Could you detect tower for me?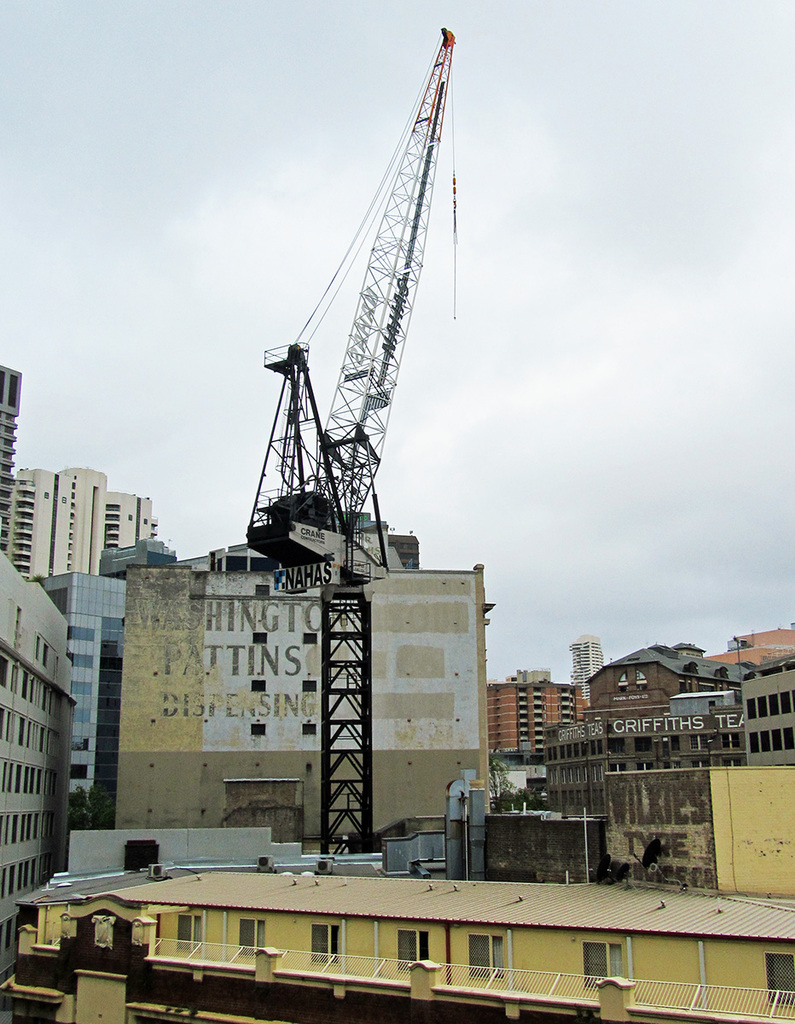
Detection result: [x1=0, y1=371, x2=16, y2=549].
